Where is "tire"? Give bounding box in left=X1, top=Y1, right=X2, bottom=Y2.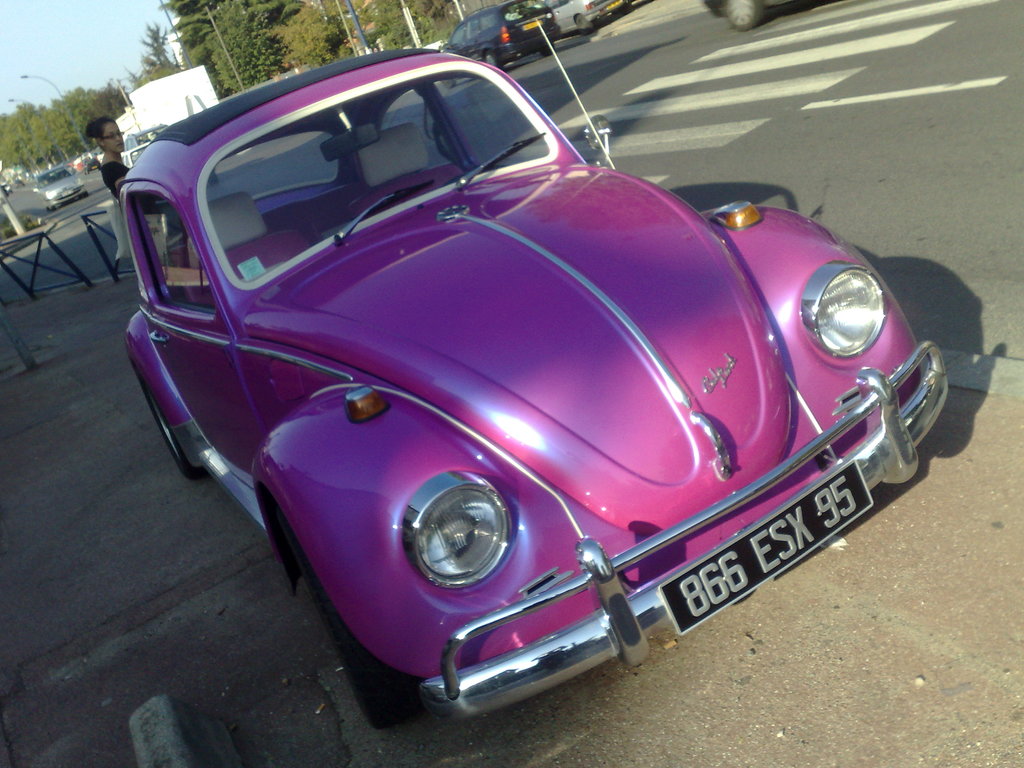
left=442, top=80, right=452, bottom=90.
